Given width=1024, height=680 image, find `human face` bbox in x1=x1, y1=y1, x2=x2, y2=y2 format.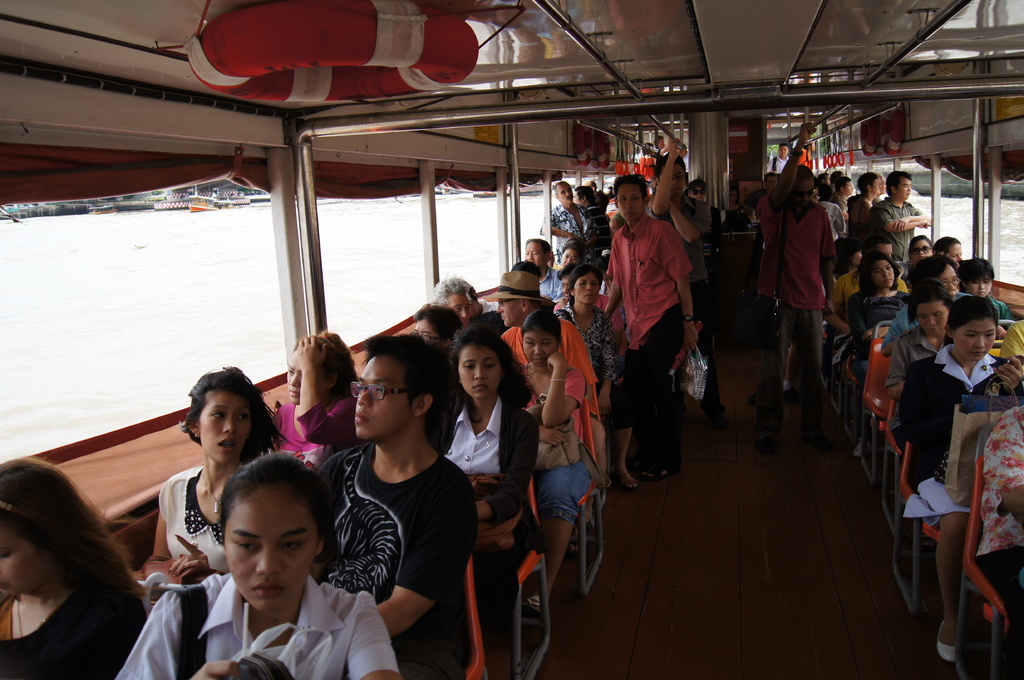
x1=579, y1=274, x2=598, y2=298.
